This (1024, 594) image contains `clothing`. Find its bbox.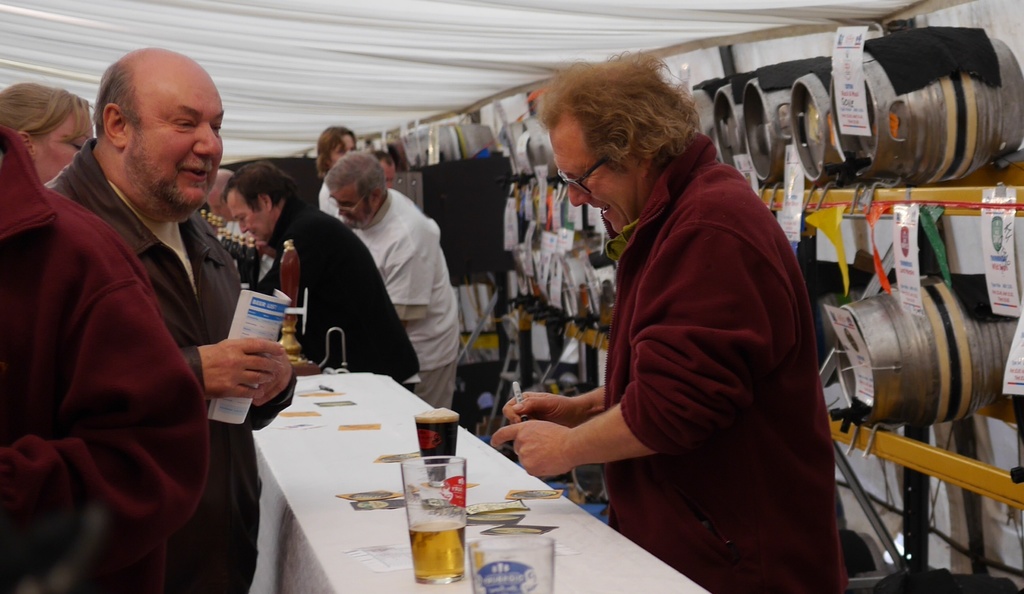
box=[0, 119, 218, 593].
